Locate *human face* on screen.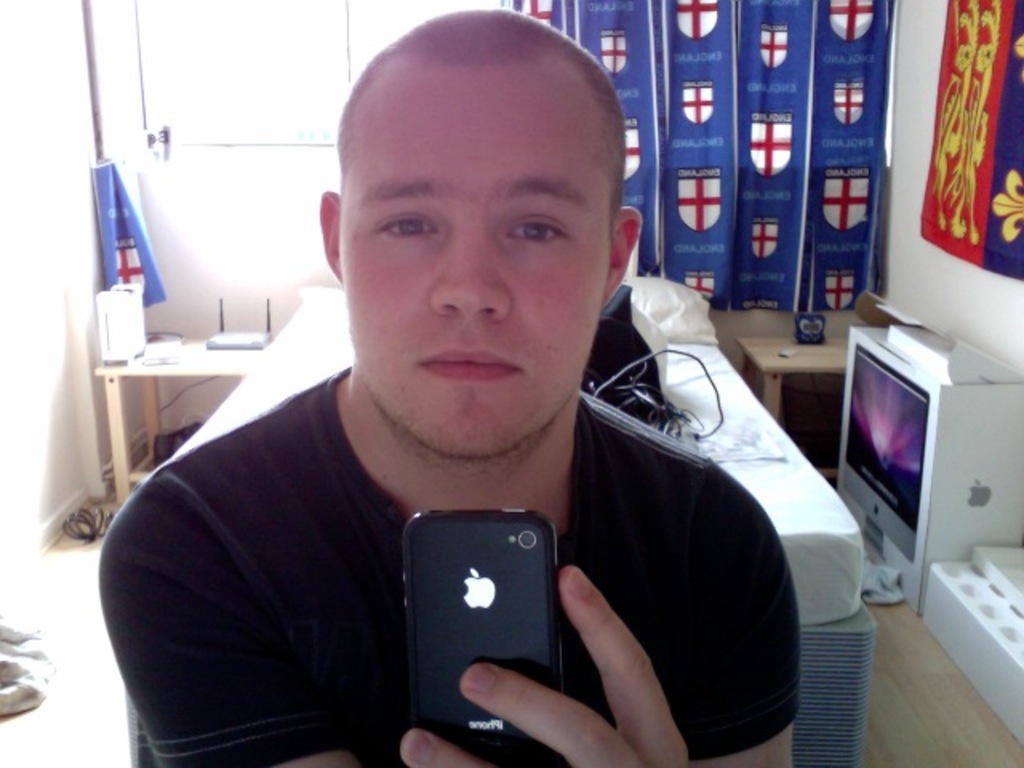
On screen at [x1=341, y1=67, x2=614, y2=458].
